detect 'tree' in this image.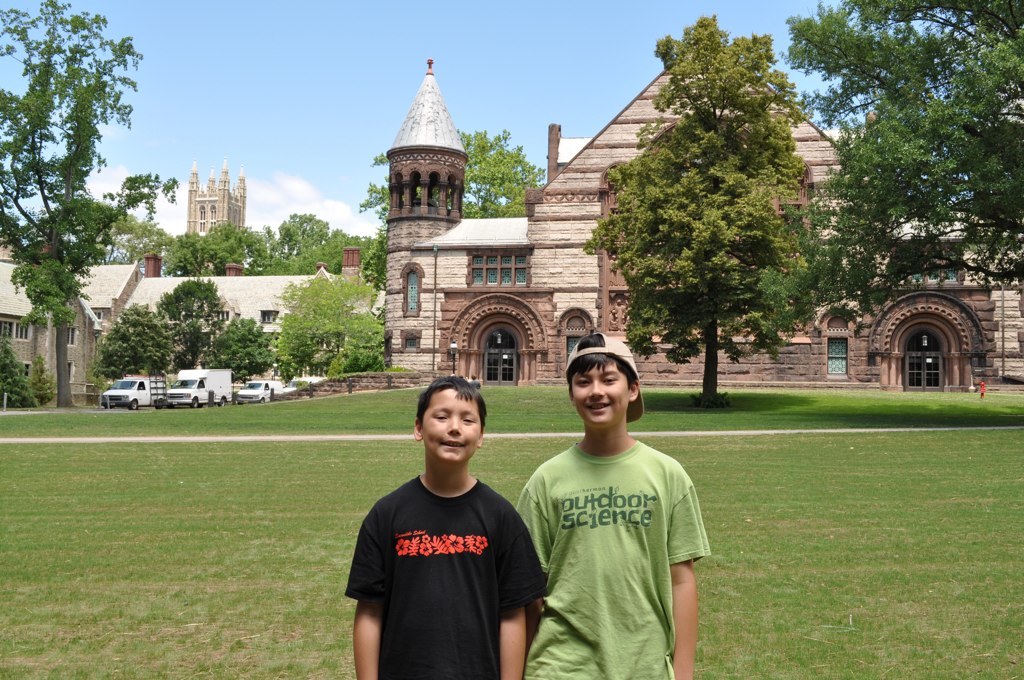
Detection: rect(151, 223, 239, 285).
